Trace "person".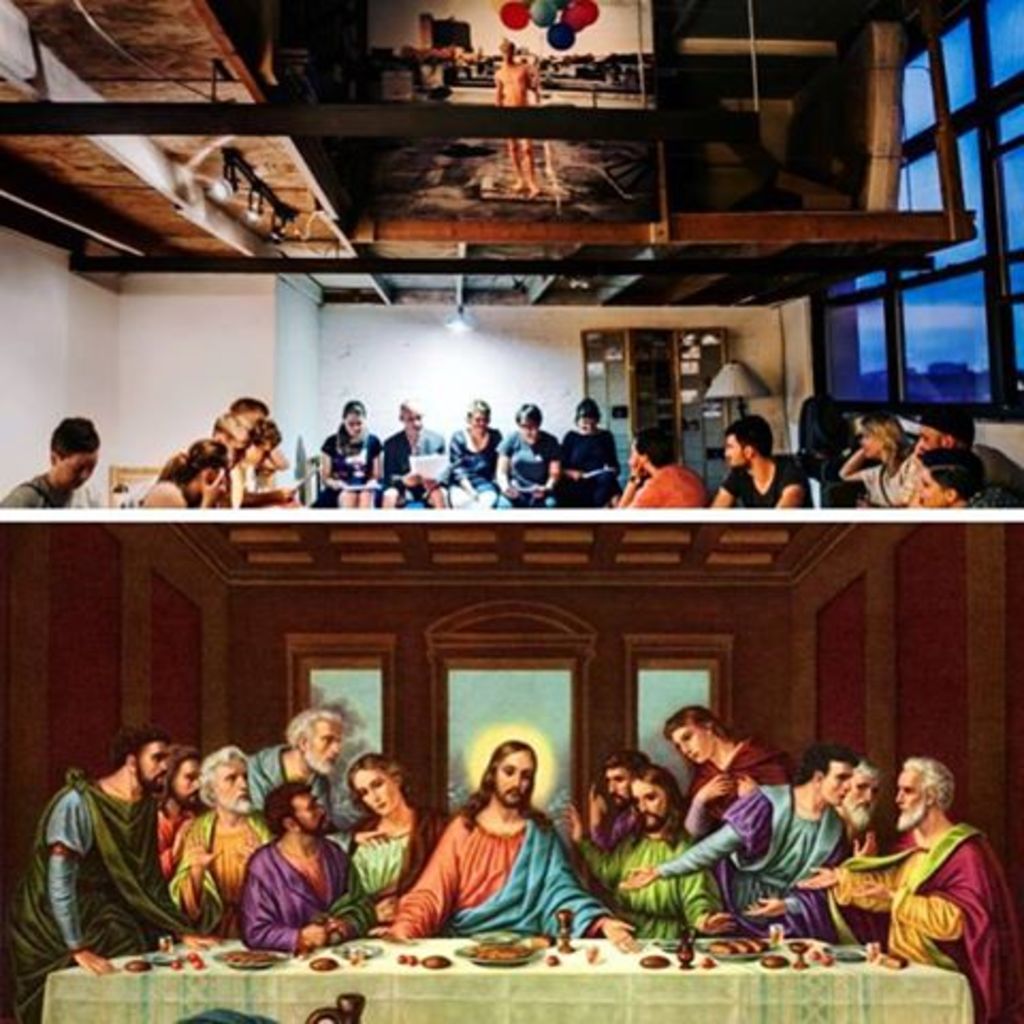
Traced to crop(617, 425, 713, 512).
